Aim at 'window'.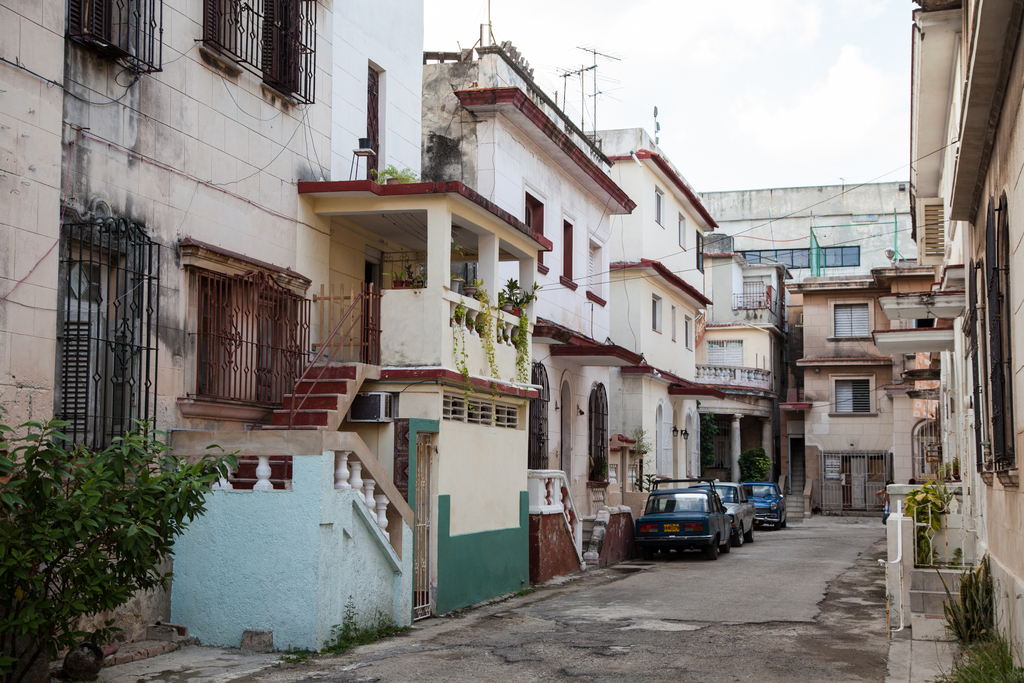
Aimed at bbox(584, 379, 613, 486).
